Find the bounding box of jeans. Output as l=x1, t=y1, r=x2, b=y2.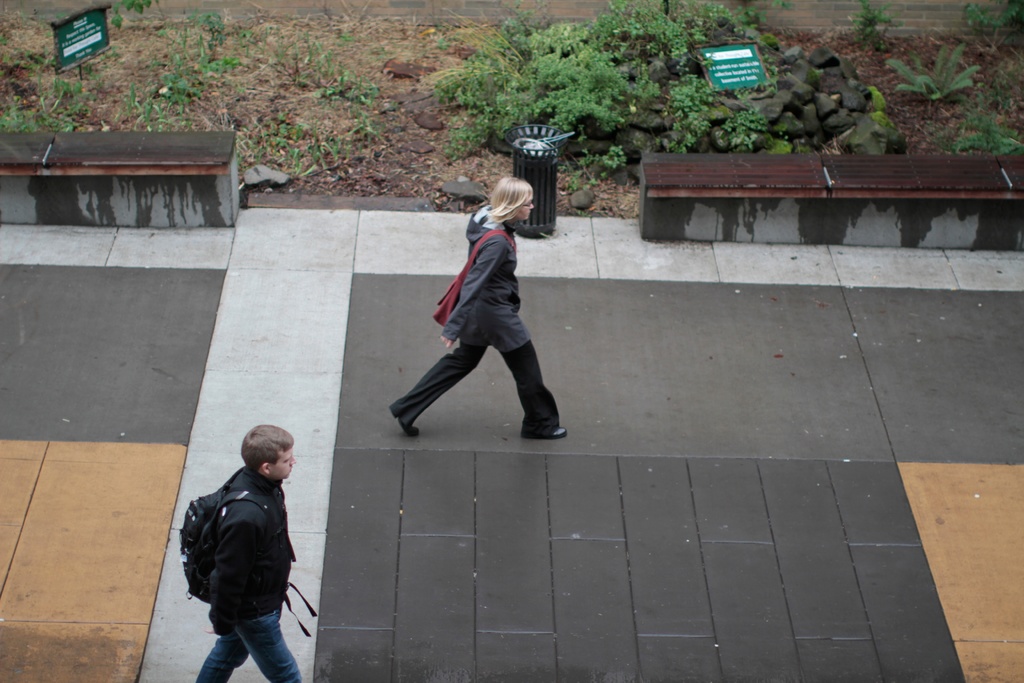
l=196, t=611, r=301, b=682.
